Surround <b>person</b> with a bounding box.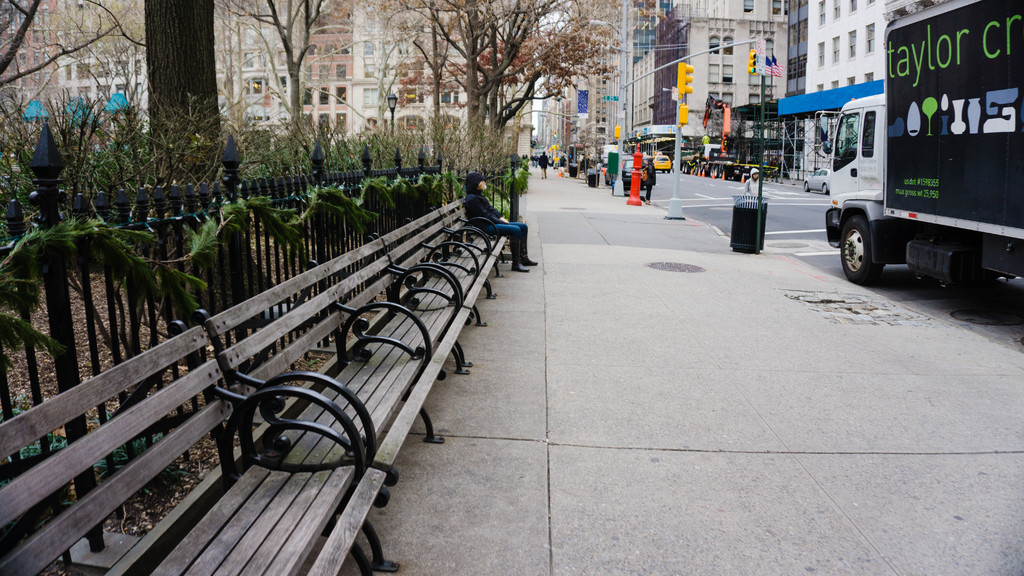
[646,158,655,205].
